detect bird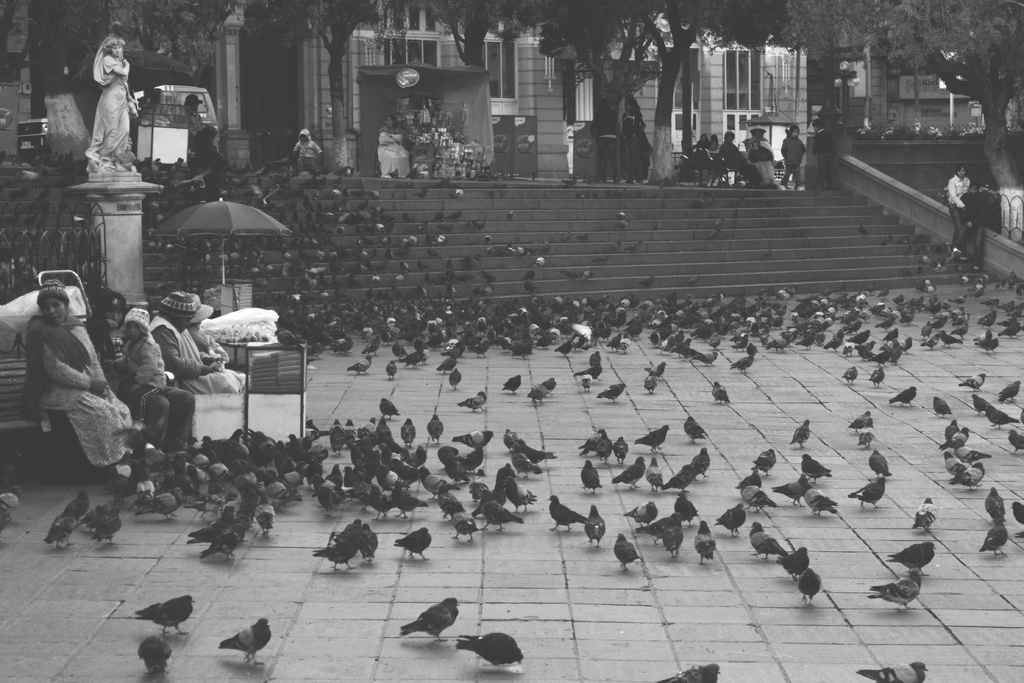
449/367/461/383
